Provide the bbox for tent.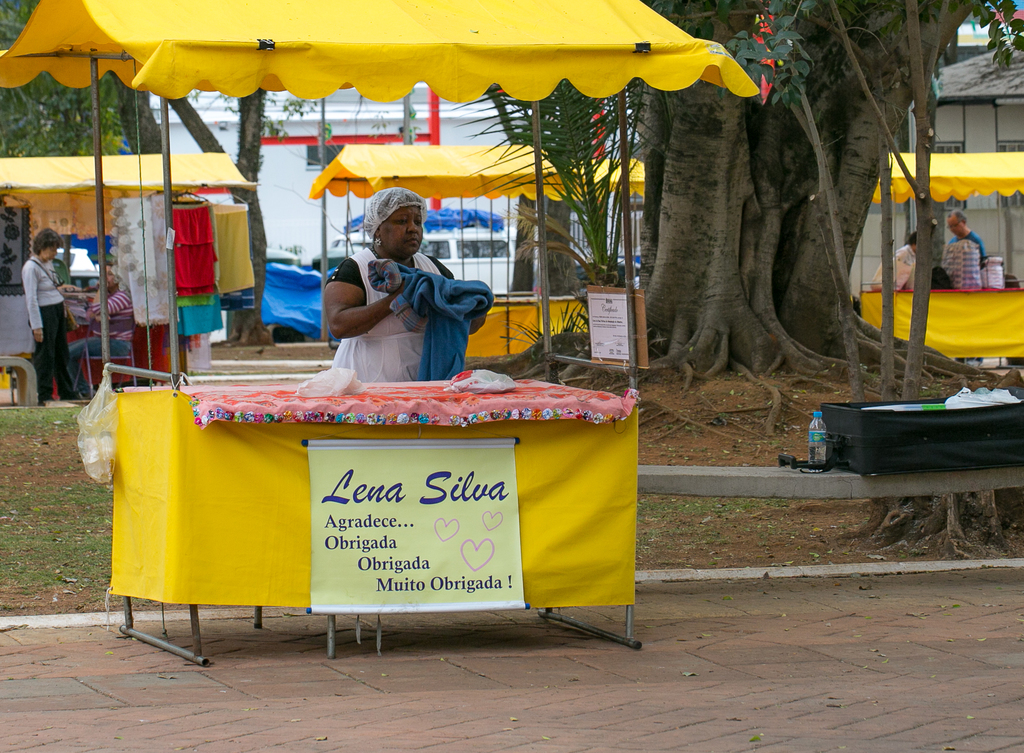
(left=844, top=150, right=1020, bottom=357).
